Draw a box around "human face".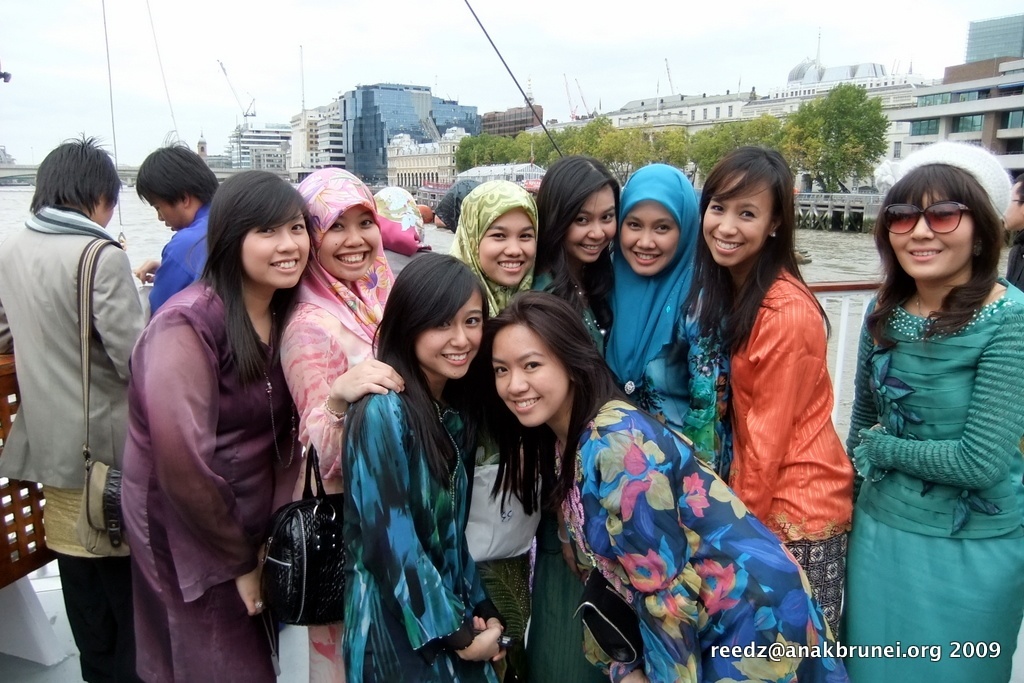
rect(315, 203, 380, 277).
